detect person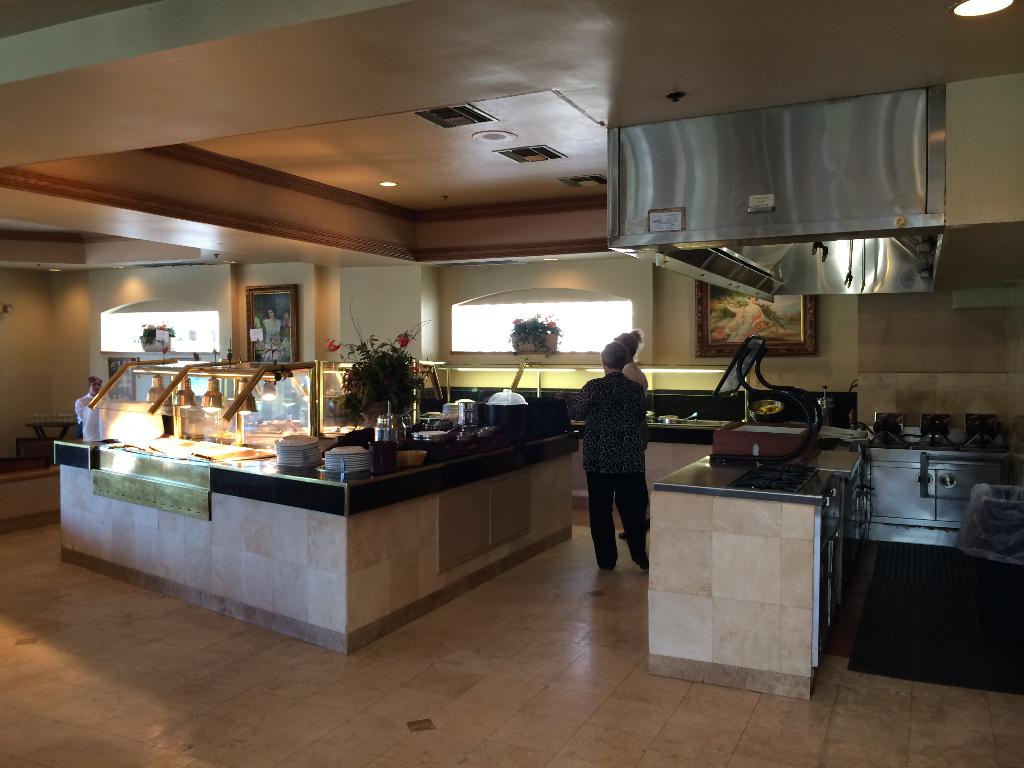
<box>252,305,267,352</box>
